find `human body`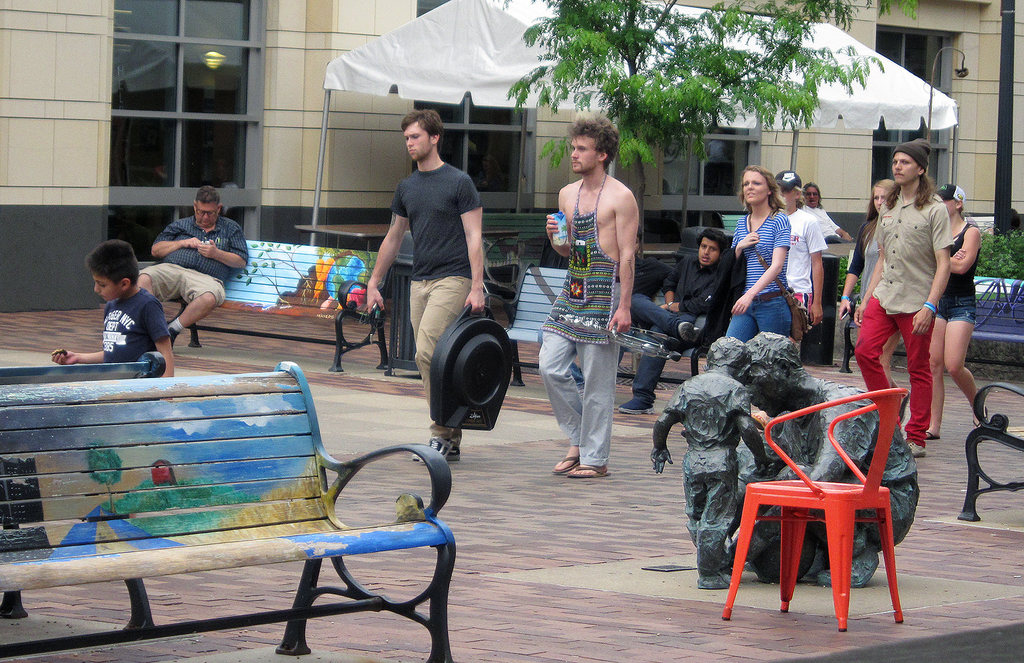
bbox(614, 254, 740, 415)
